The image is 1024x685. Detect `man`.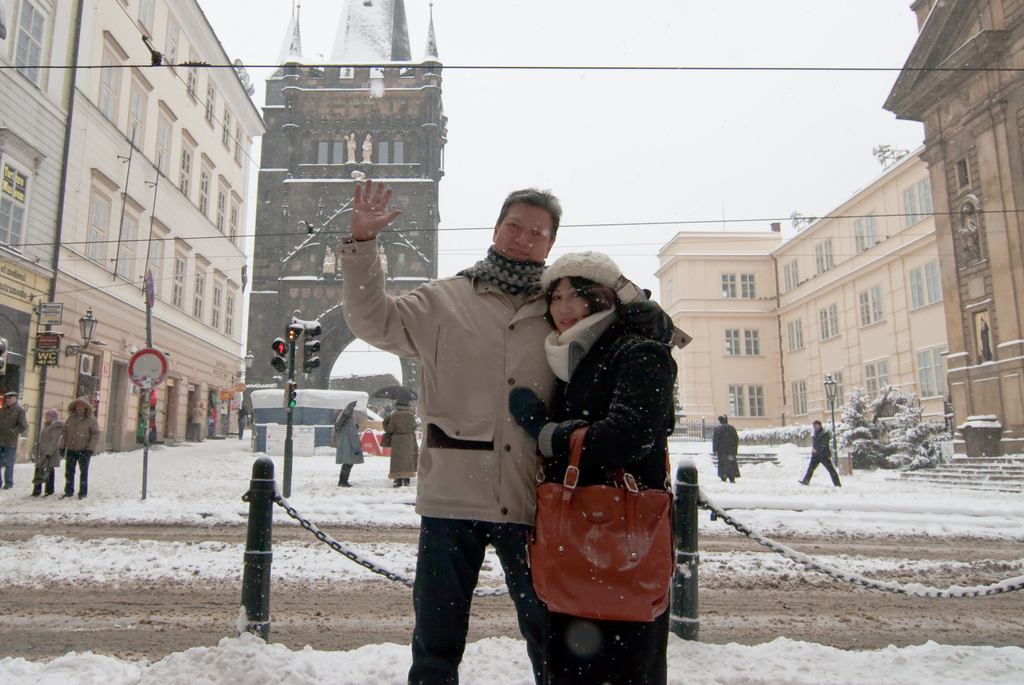
Detection: (799, 416, 840, 492).
